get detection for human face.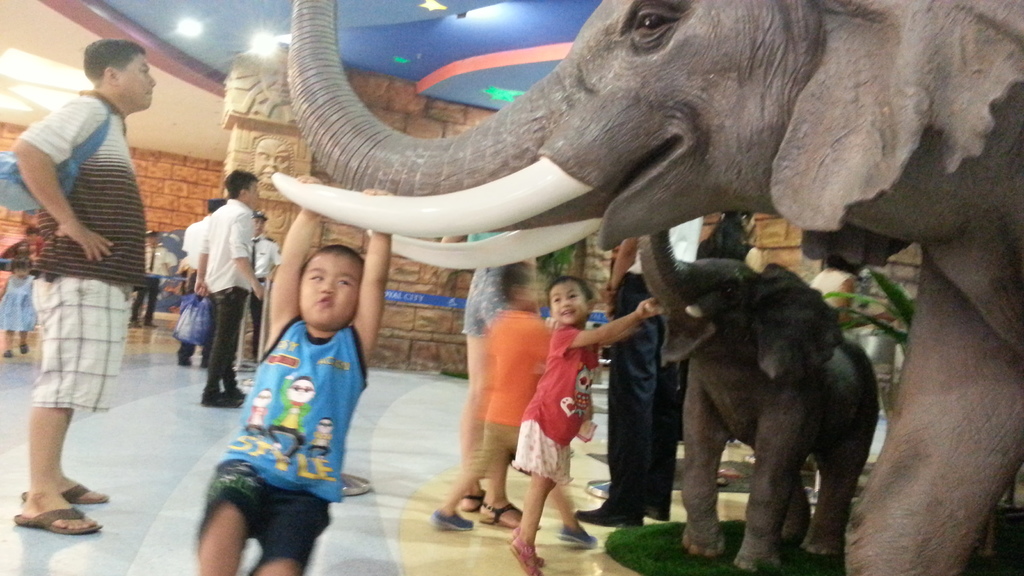
Detection: <box>121,44,162,120</box>.
